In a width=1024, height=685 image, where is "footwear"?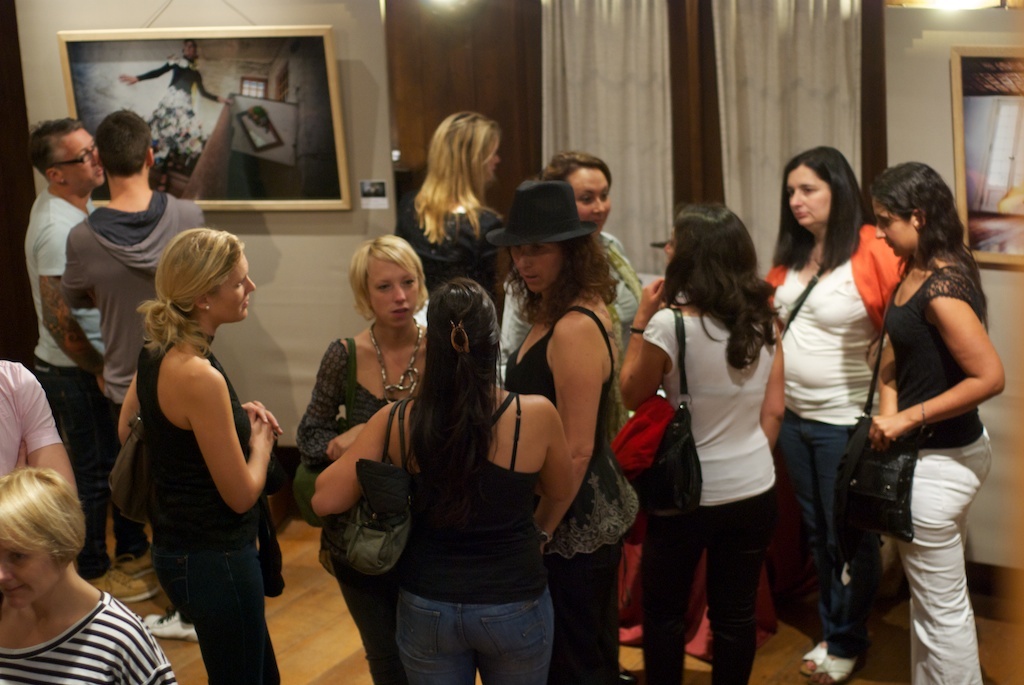
bbox=(144, 609, 195, 638).
